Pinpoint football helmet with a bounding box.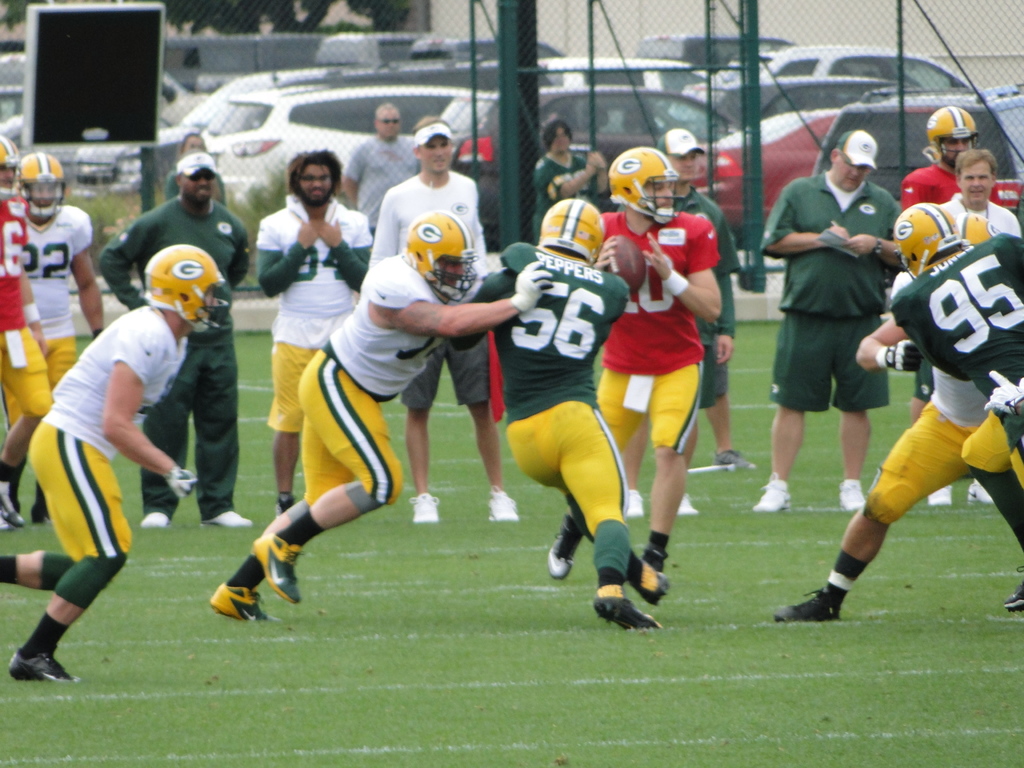
rect(405, 205, 479, 297).
